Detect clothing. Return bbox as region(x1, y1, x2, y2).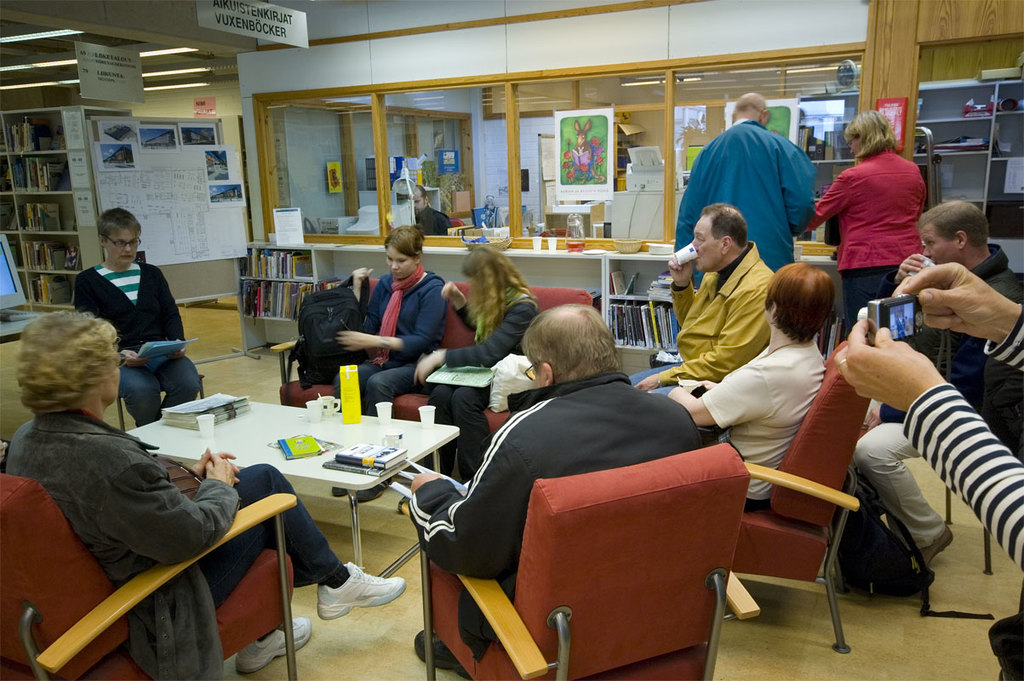
region(5, 403, 341, 680).
